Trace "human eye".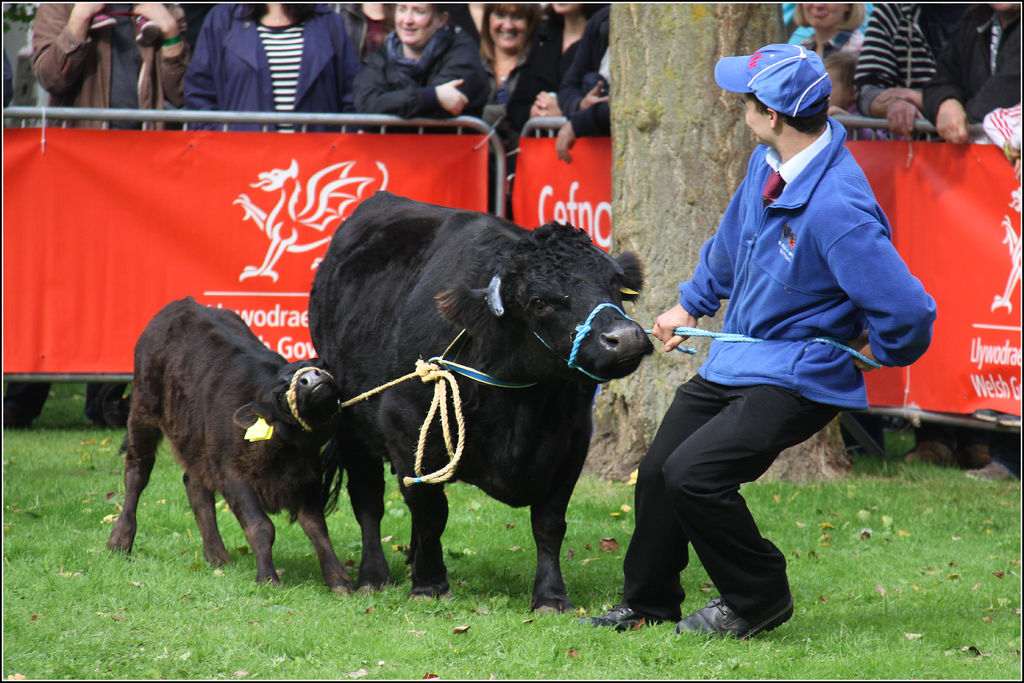
Traced to x1=513, y1=12, x2=521, y2=21.
